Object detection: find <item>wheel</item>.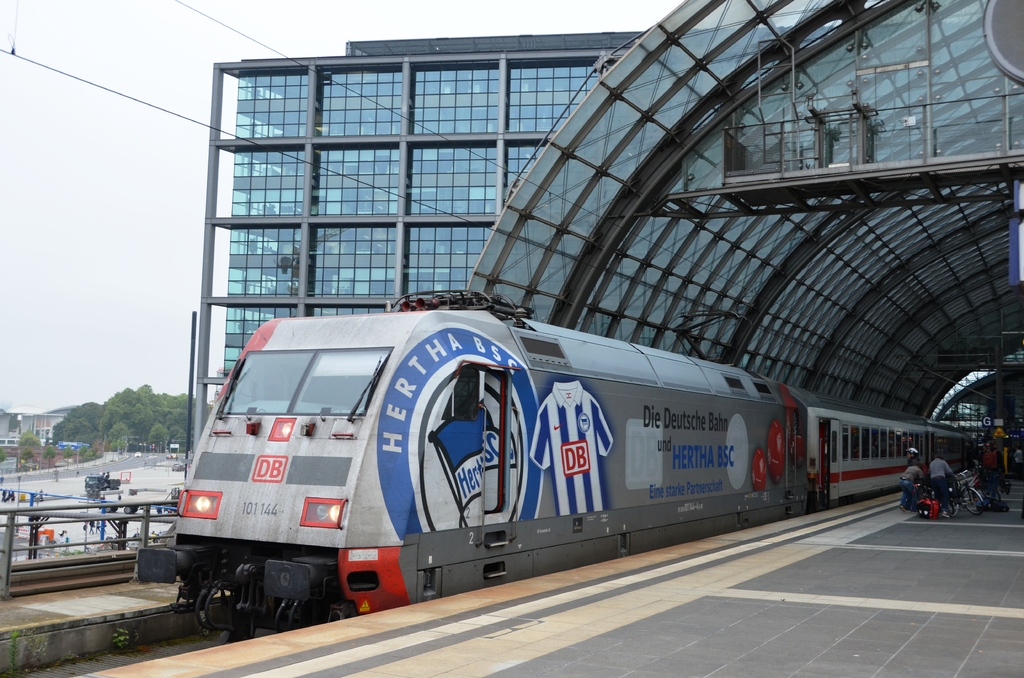
bbox=(939, 494, 960, 519).
